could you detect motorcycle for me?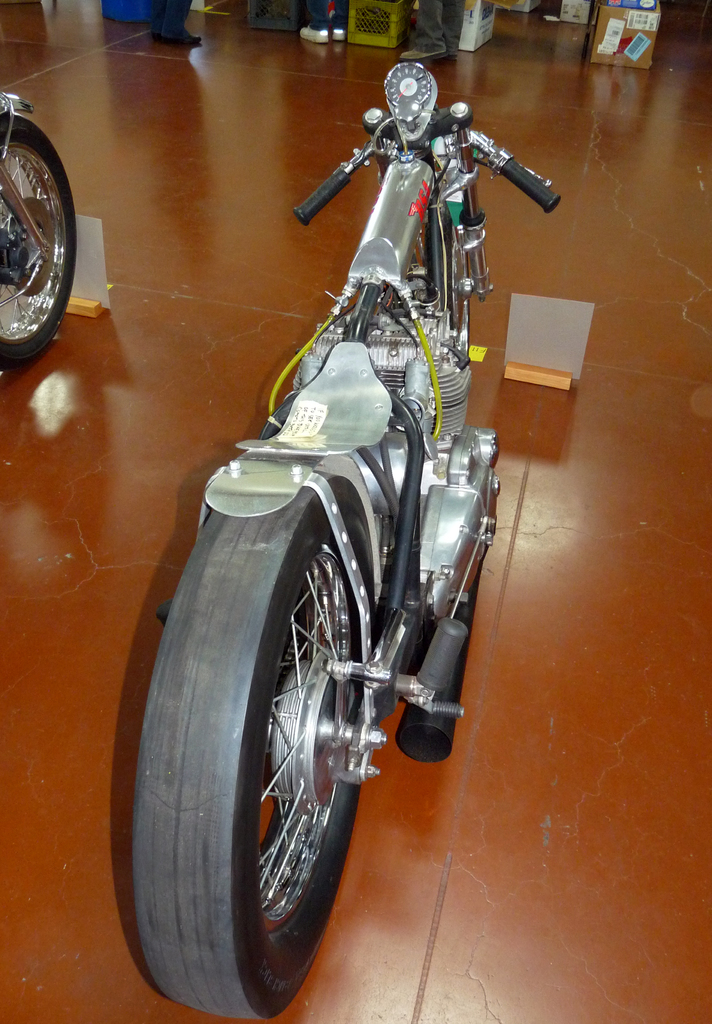
Detection result: {"left": 0, "top": 92, "right": 80, "bottom": 372}.
